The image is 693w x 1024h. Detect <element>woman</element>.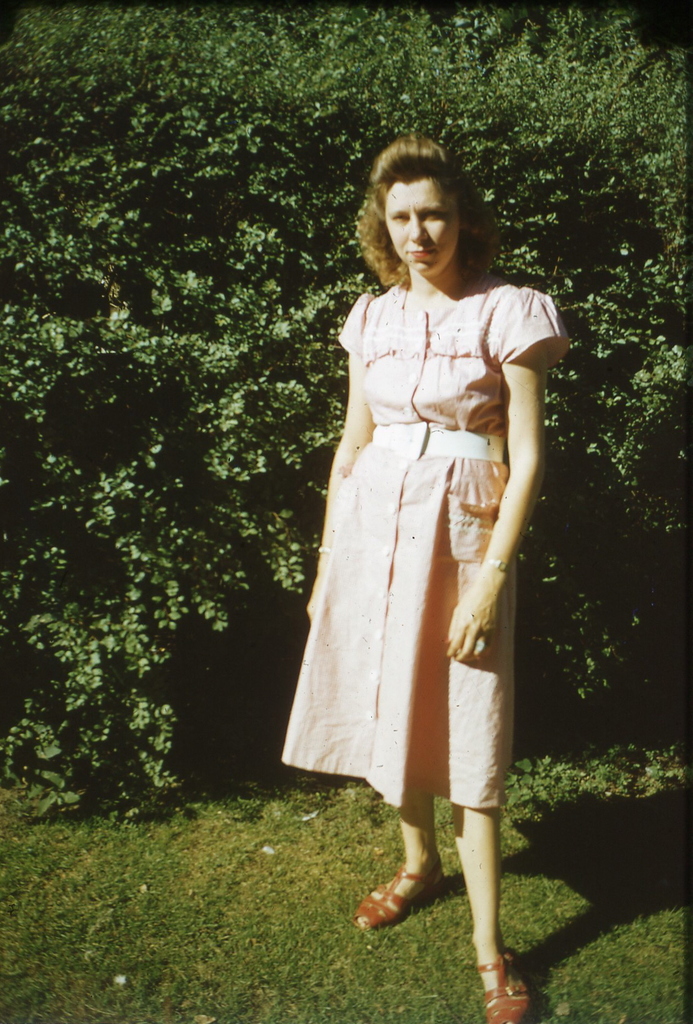
Detection: [279, 134, 573, 1023].
